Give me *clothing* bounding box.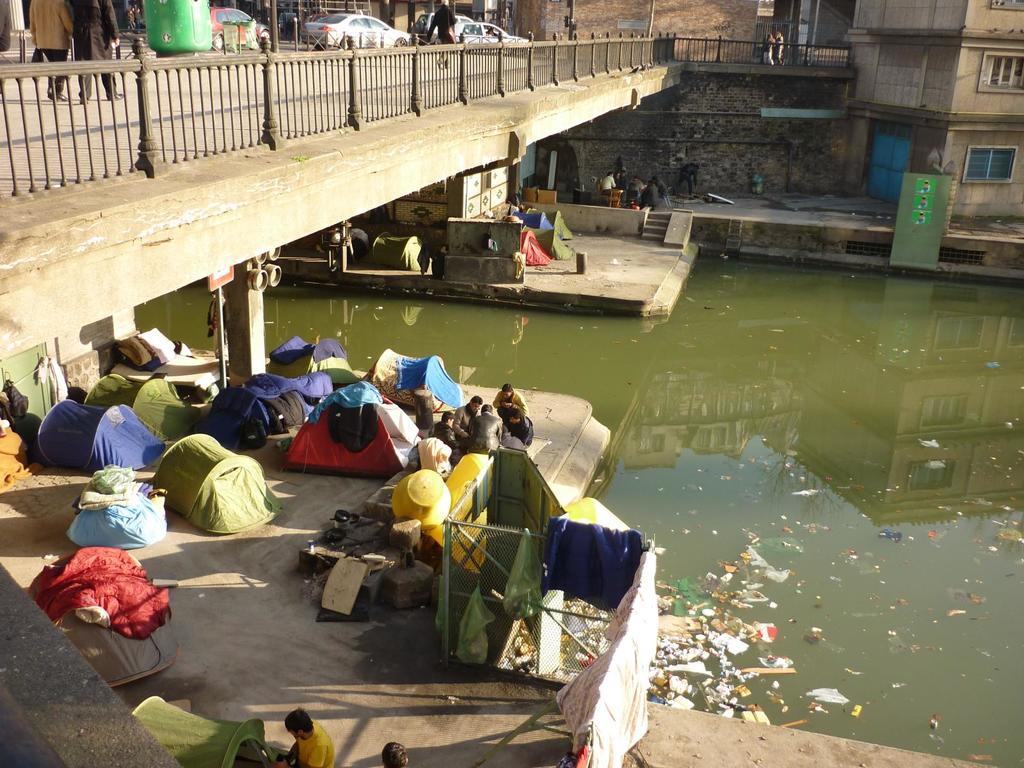
[643, 184, 660, 211].
